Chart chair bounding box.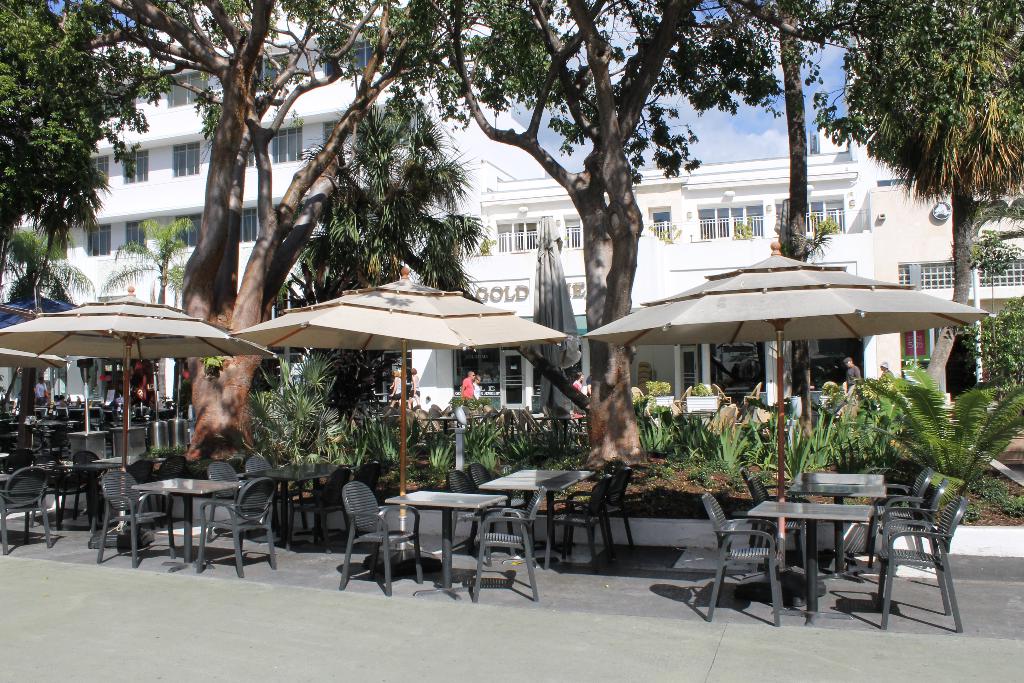
Charted: [x1=0, y1=469, x2=53, y2=553].
